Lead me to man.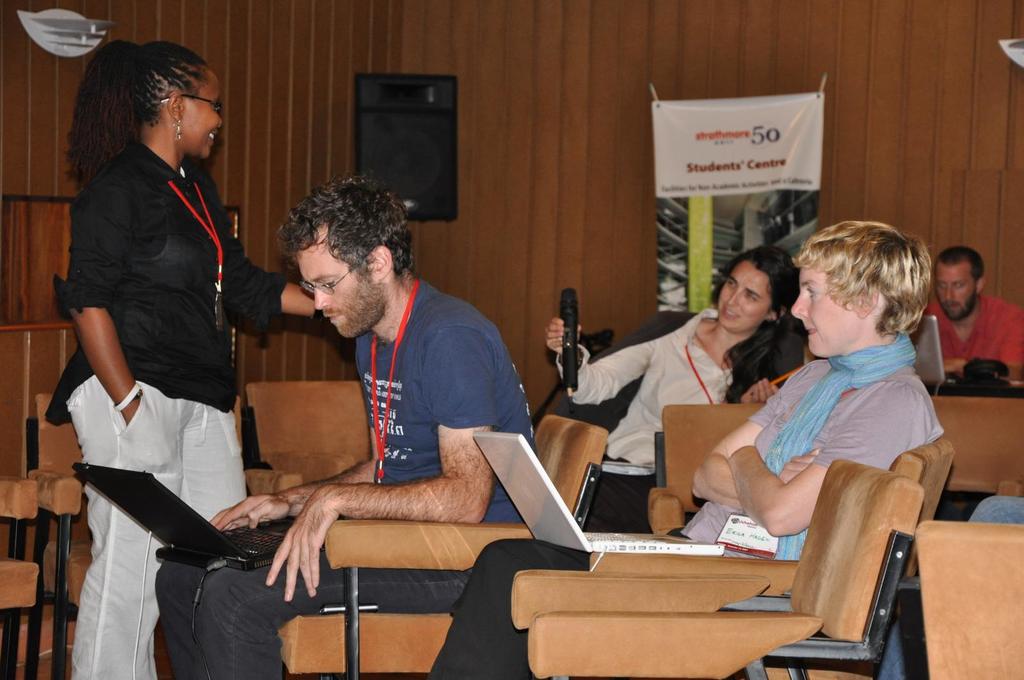
Lead to bbox=(900, 240, 1023, 526).
